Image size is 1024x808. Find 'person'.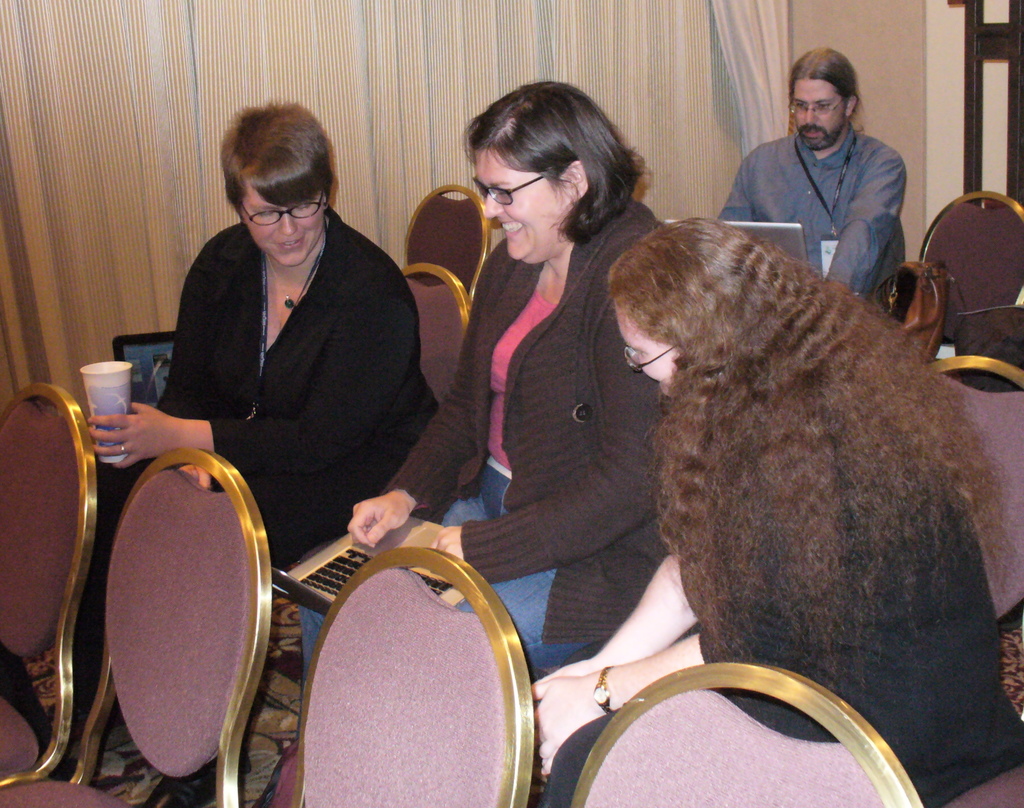
Rect(716, 42, 910, 316).
